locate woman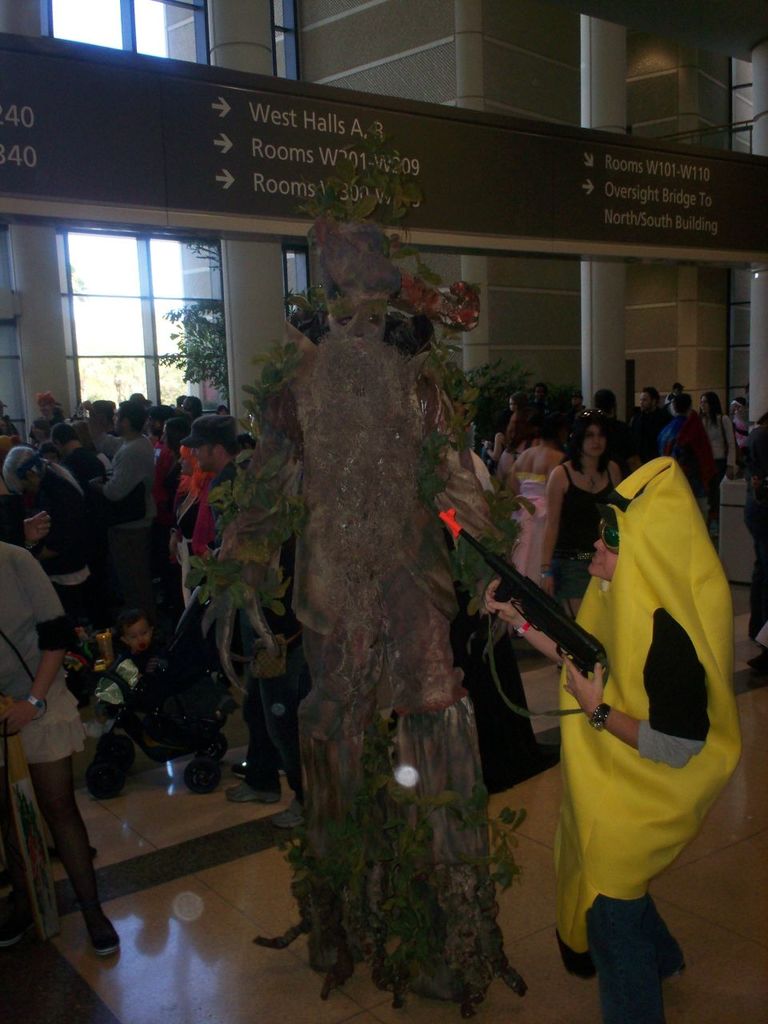
700,392,737,485
